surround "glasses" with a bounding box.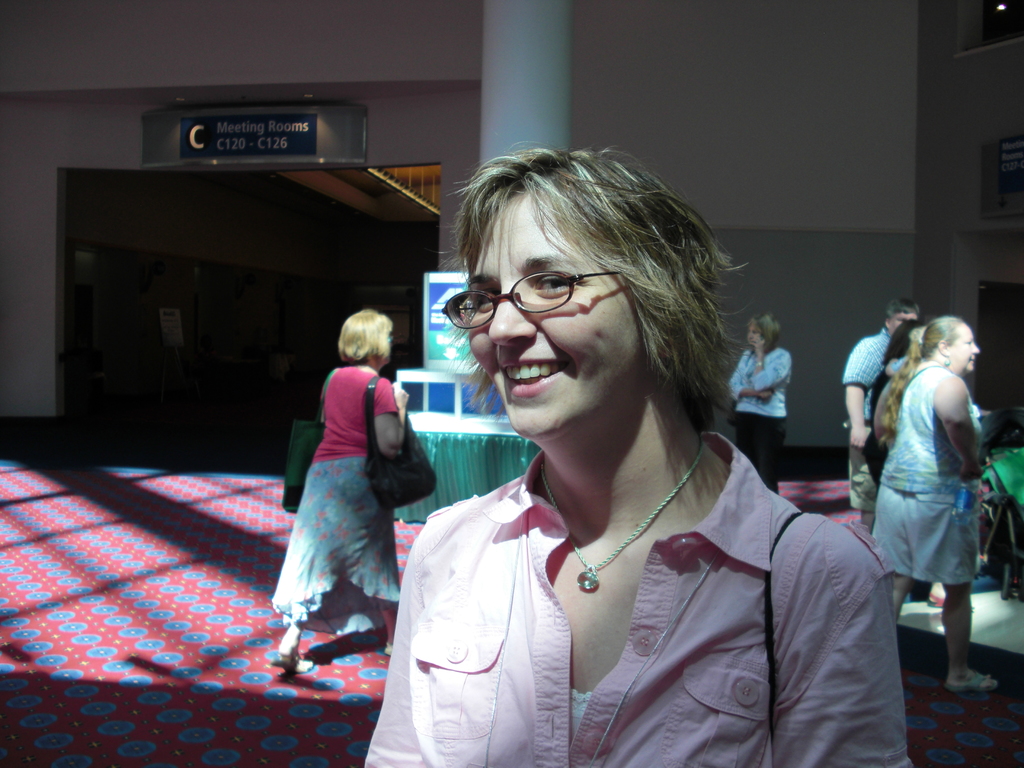
box=[458, 268, 627, 321].
